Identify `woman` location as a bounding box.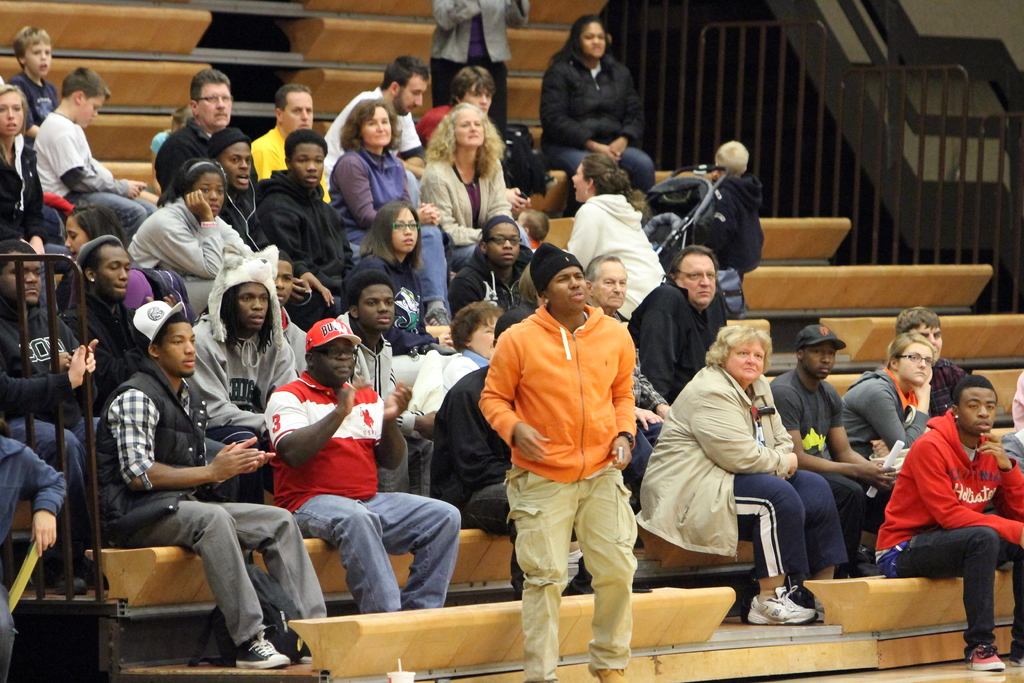
select_region(119, 157, 249, 331).
